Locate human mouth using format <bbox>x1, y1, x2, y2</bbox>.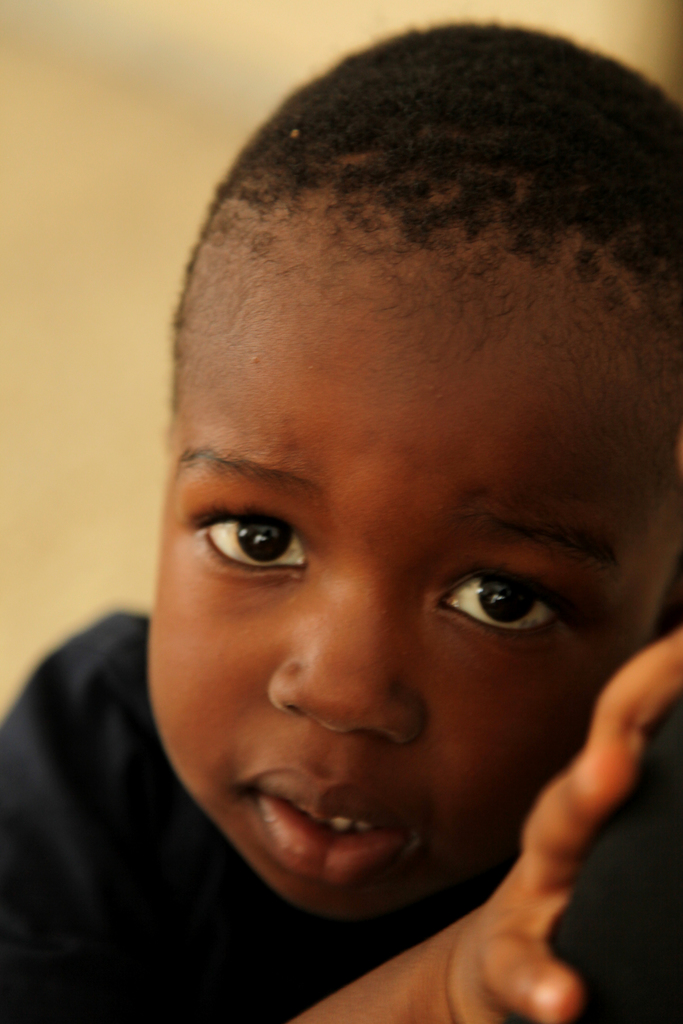
<bbox>192, 772, 462, 894</bbox>.
